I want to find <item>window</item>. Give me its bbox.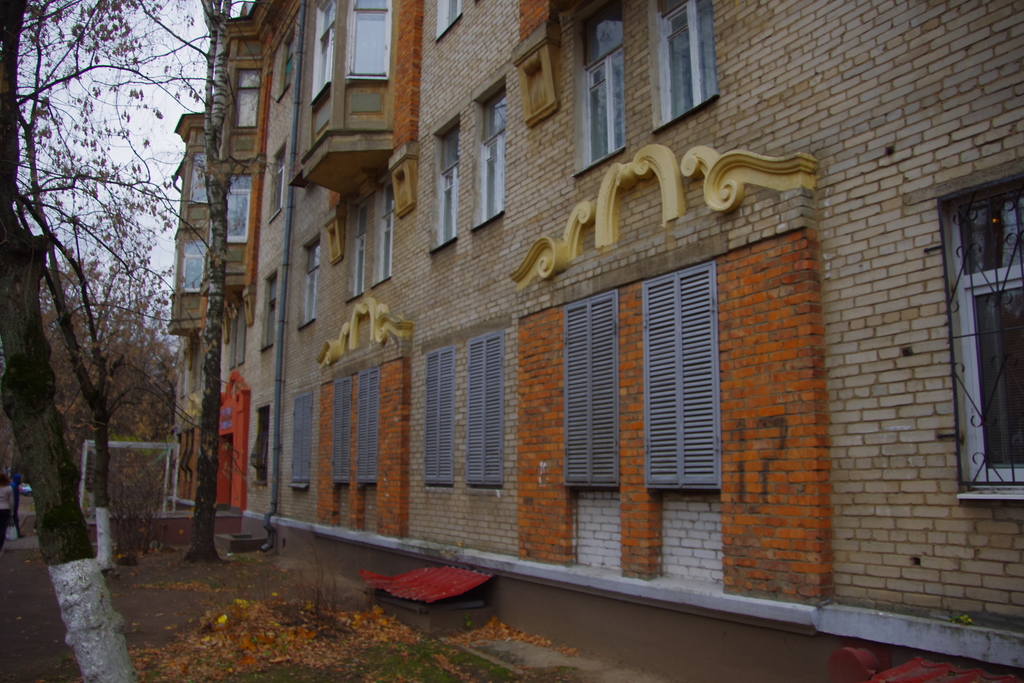
[x1=258, y1=412, x2=266, y2=479].
